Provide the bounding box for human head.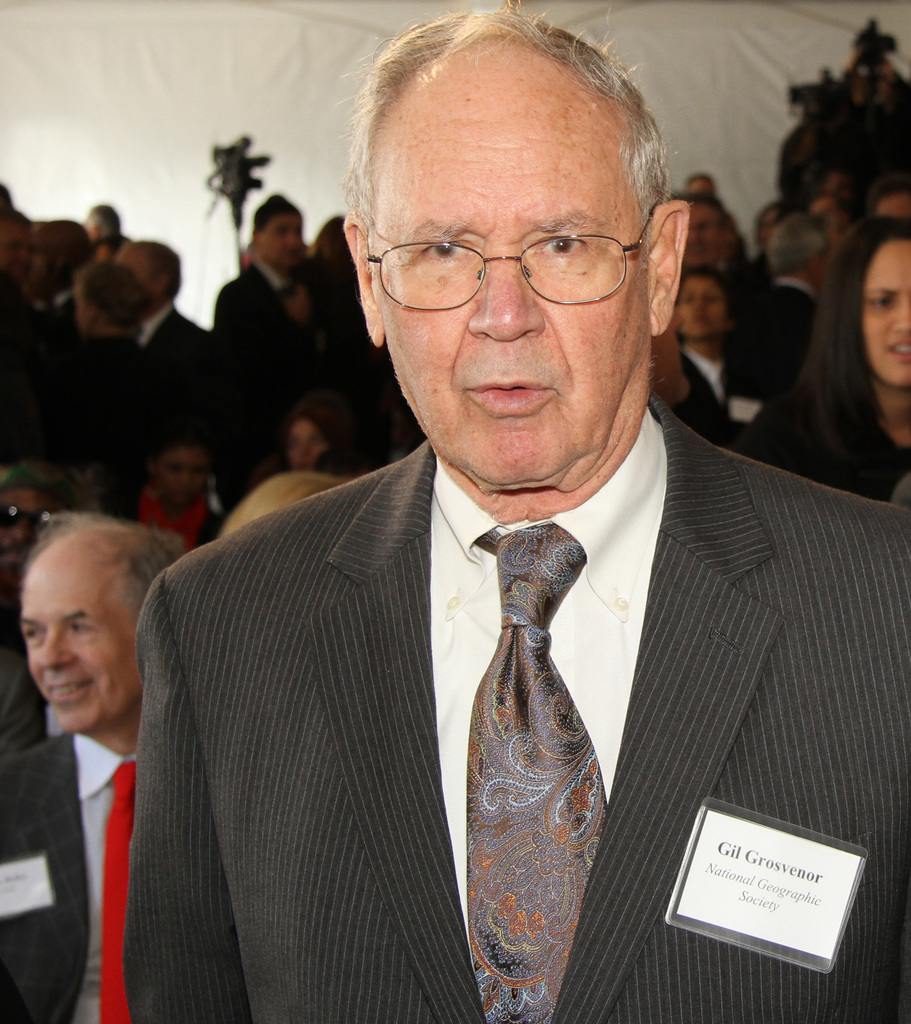
[682,177,716,199].
